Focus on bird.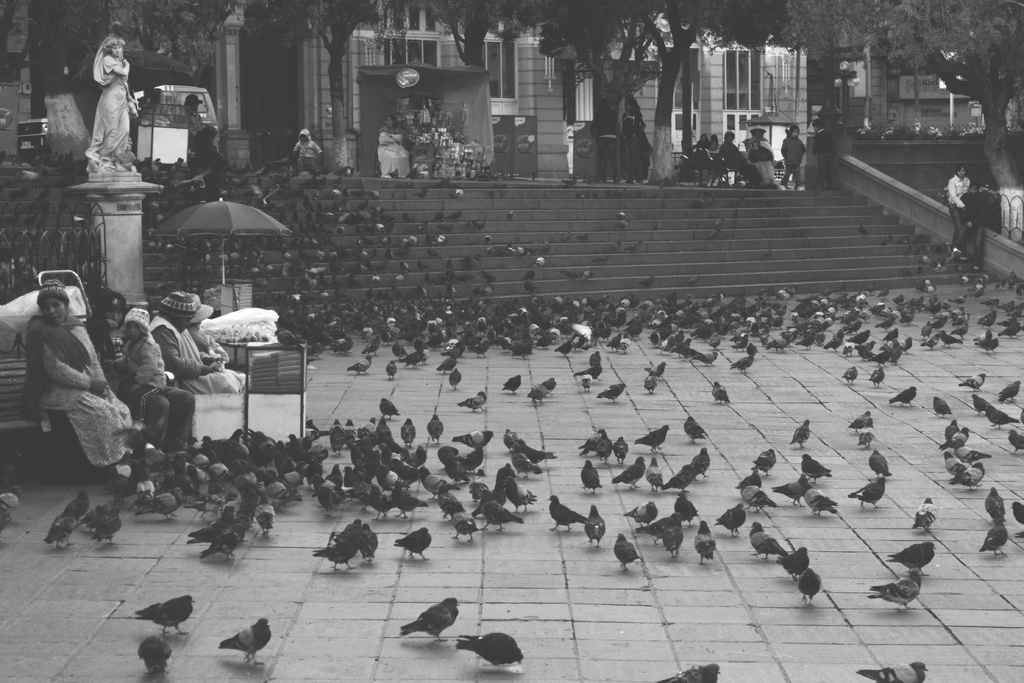
Focused at pyautogui.locateOnScreen(797, 571, 822, 604).
